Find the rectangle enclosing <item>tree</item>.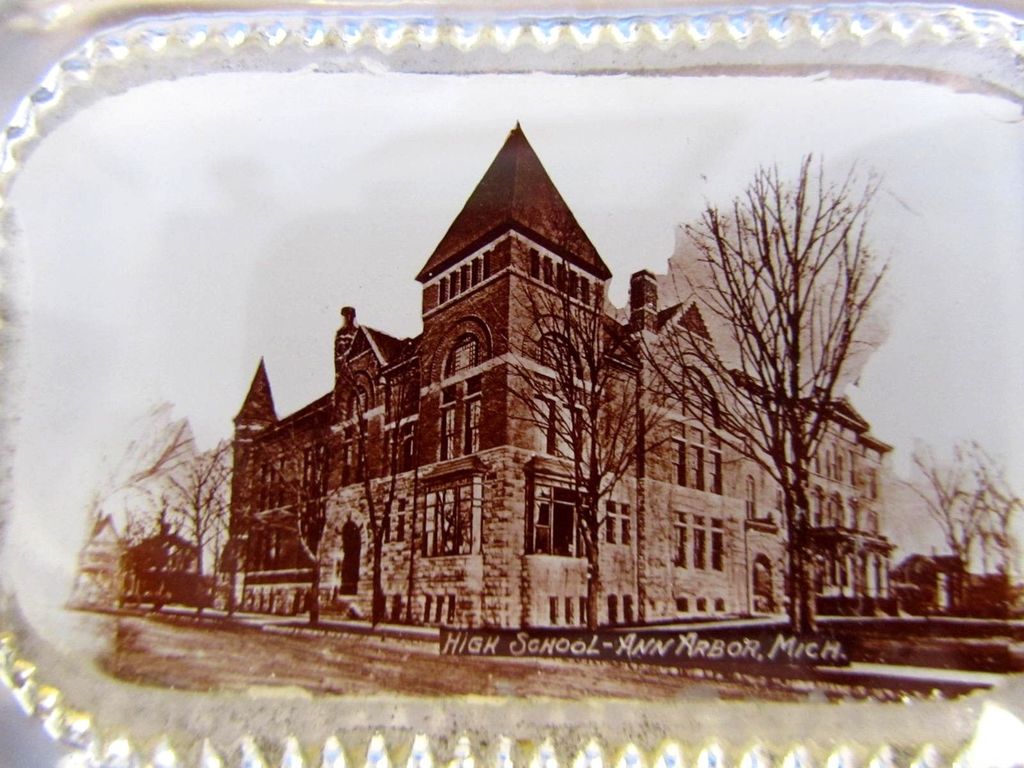
region(667, 122, 902, 607).
